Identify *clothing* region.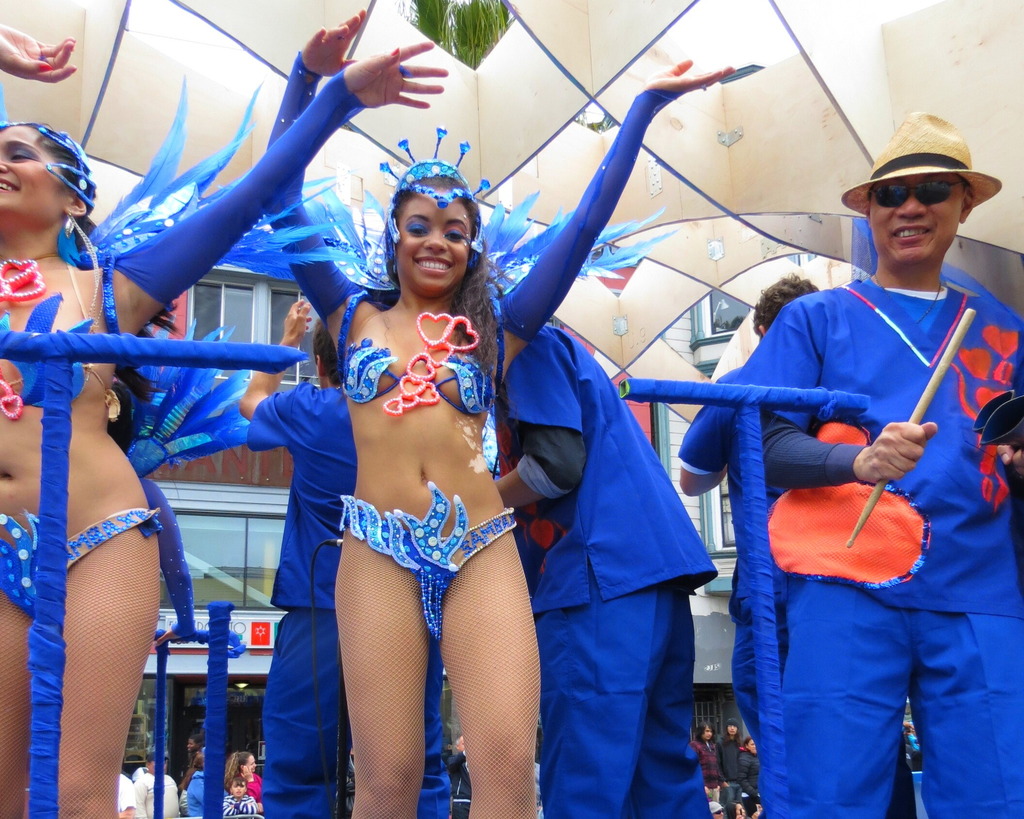
Region: <box>0,246,168,640</box>.
